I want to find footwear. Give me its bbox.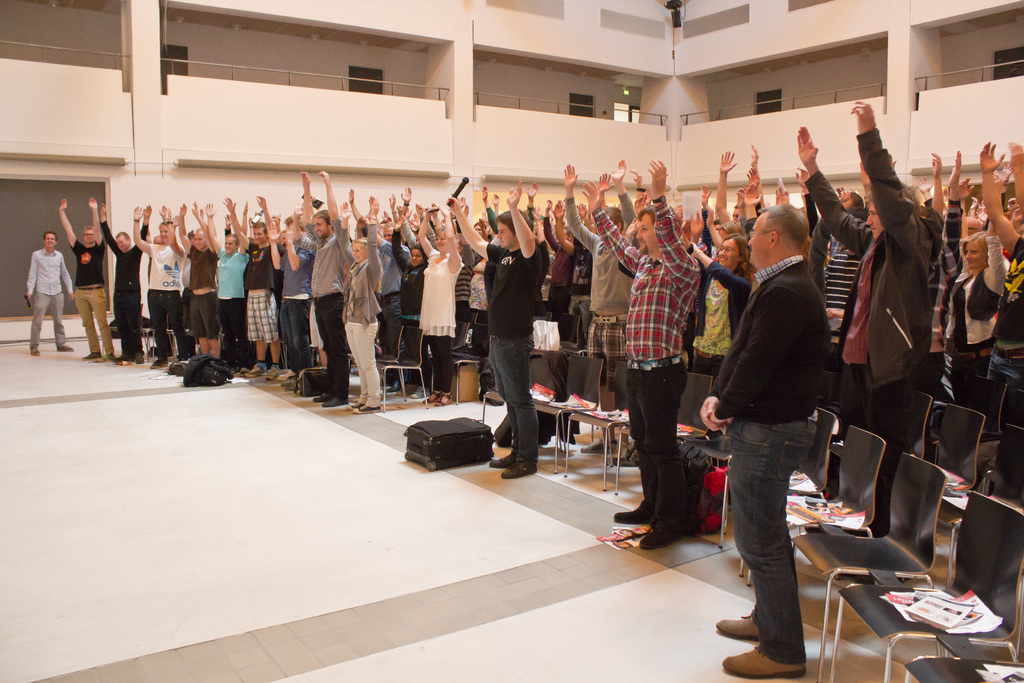
{"left": 612, "top": 438, "right": 627, "bottom": 458}.
